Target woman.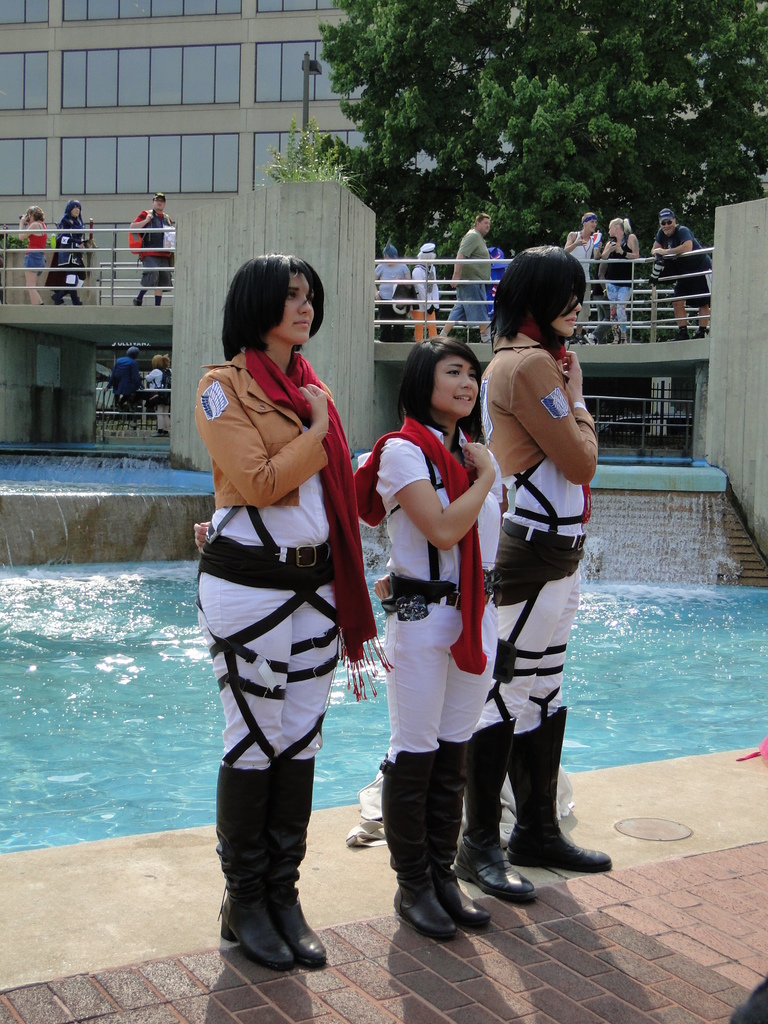
Target region: 596 217 642 346.
